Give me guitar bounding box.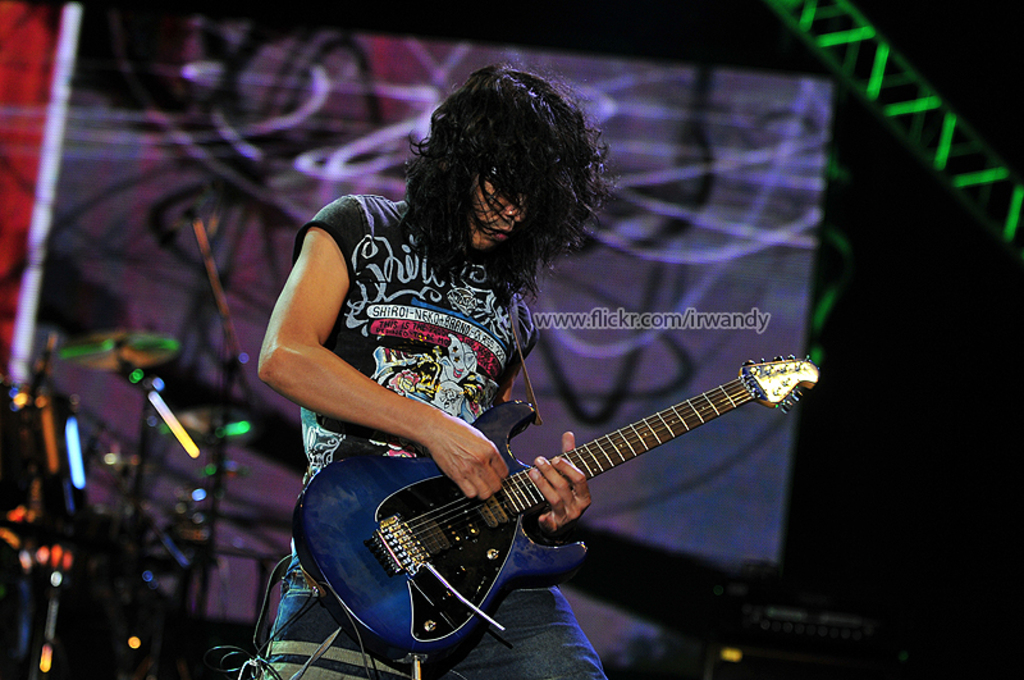
crop(273, 333, 829, 667).
